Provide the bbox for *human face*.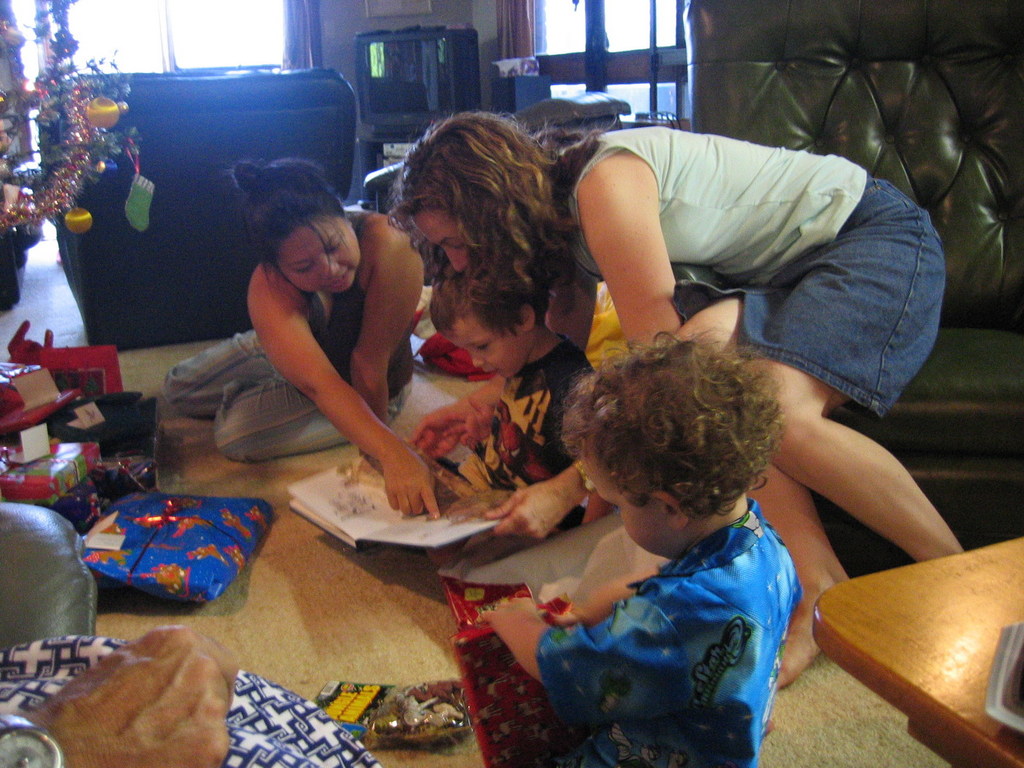
<bbox>450, 308, 521, 379</bbox>.
